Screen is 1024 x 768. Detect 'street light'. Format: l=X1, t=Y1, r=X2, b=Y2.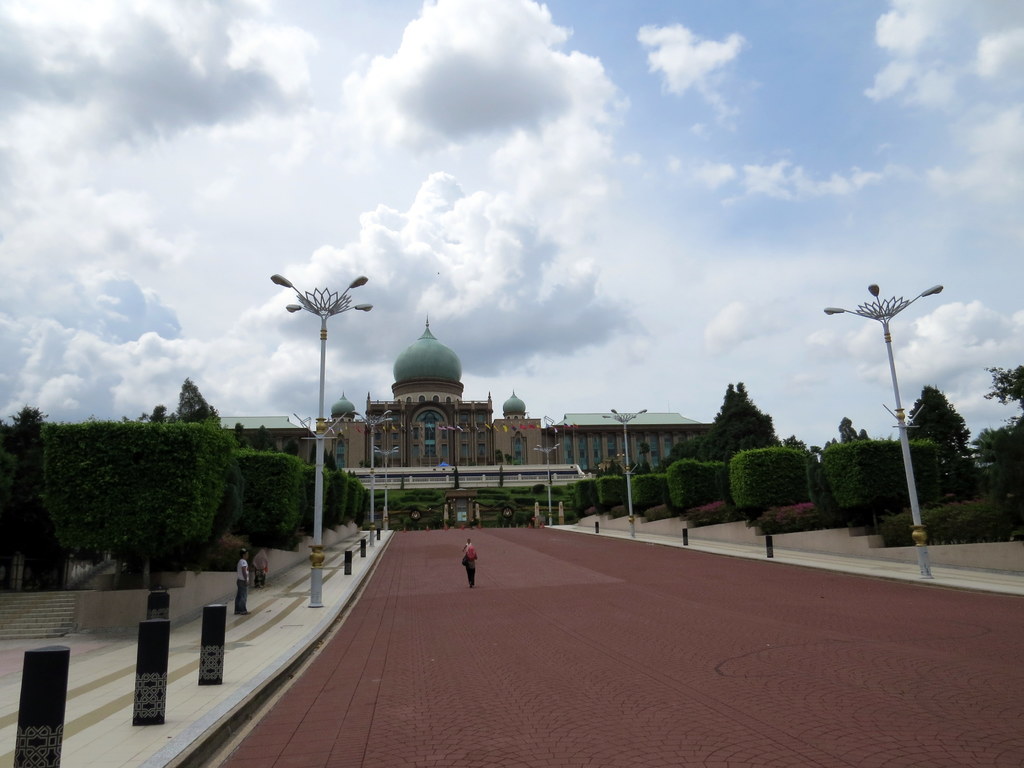
l=259, t=265, r=387, b=611.
